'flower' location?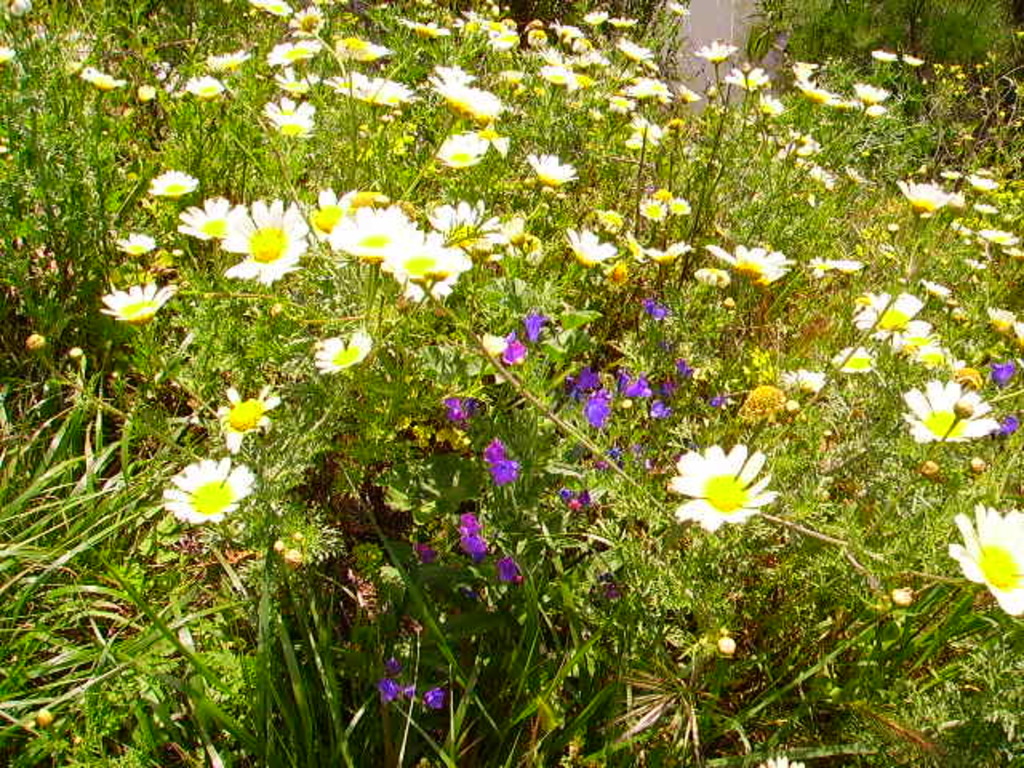
456 506 493 558
